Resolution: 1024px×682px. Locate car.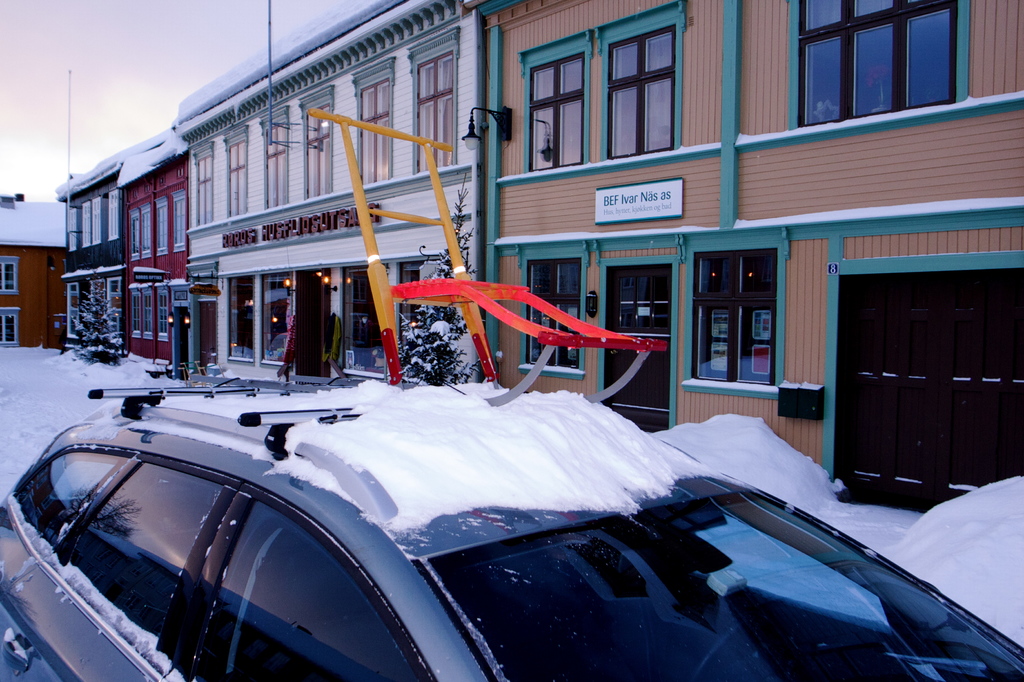
[0, 371, 1023, 681].
